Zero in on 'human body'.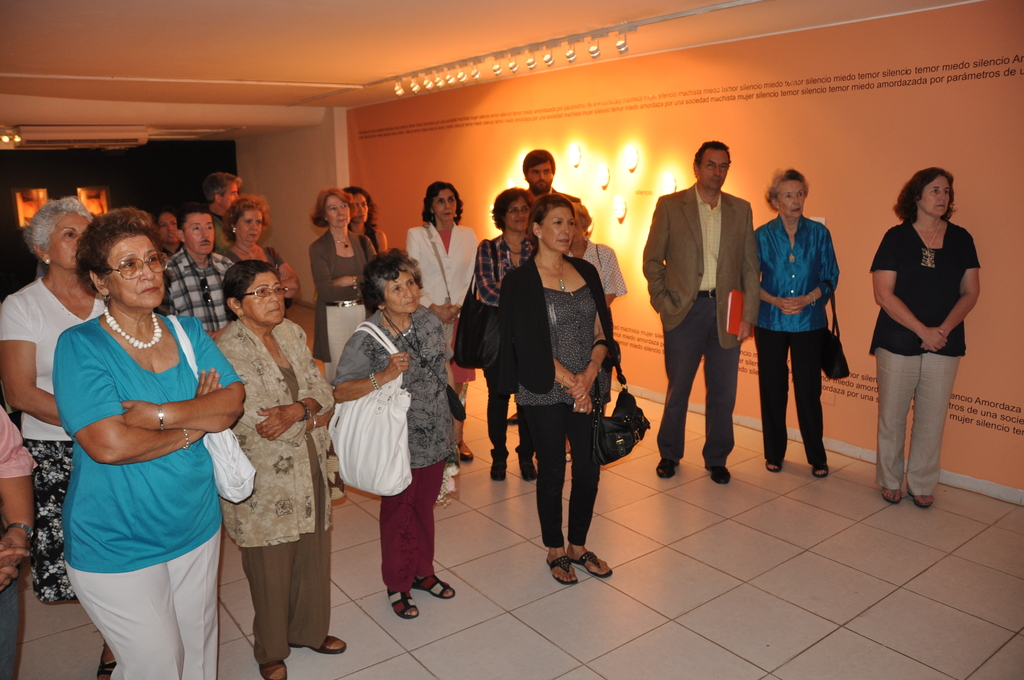
Zeroed in: (left=404, top=217, right=470, bottom=459).
